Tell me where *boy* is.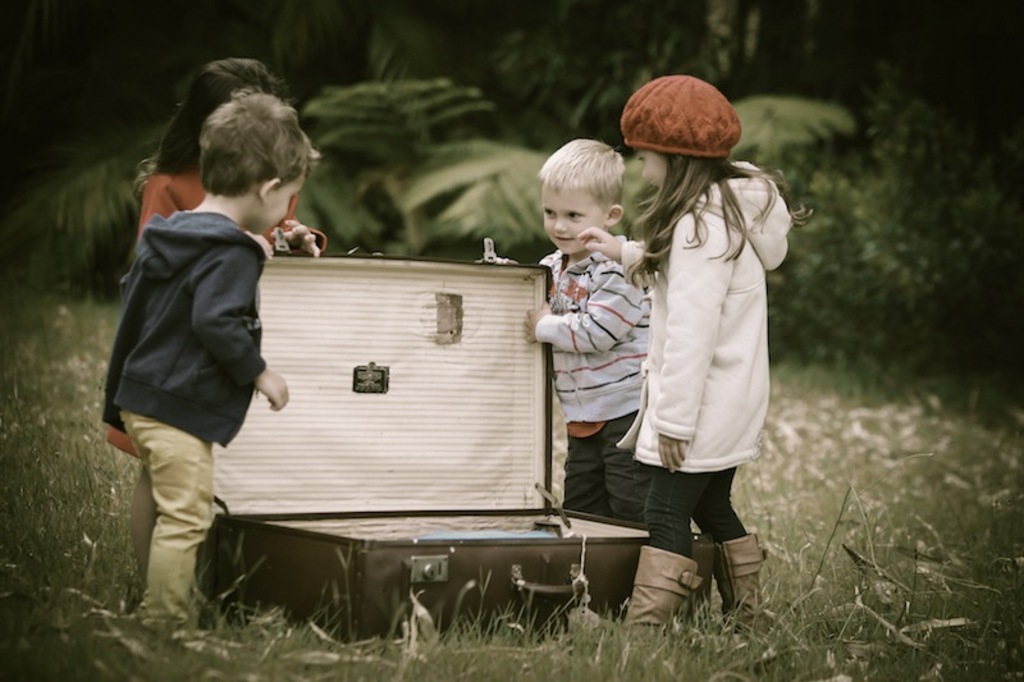
*boy* is at bbox=[481, 138, 660, 527].
